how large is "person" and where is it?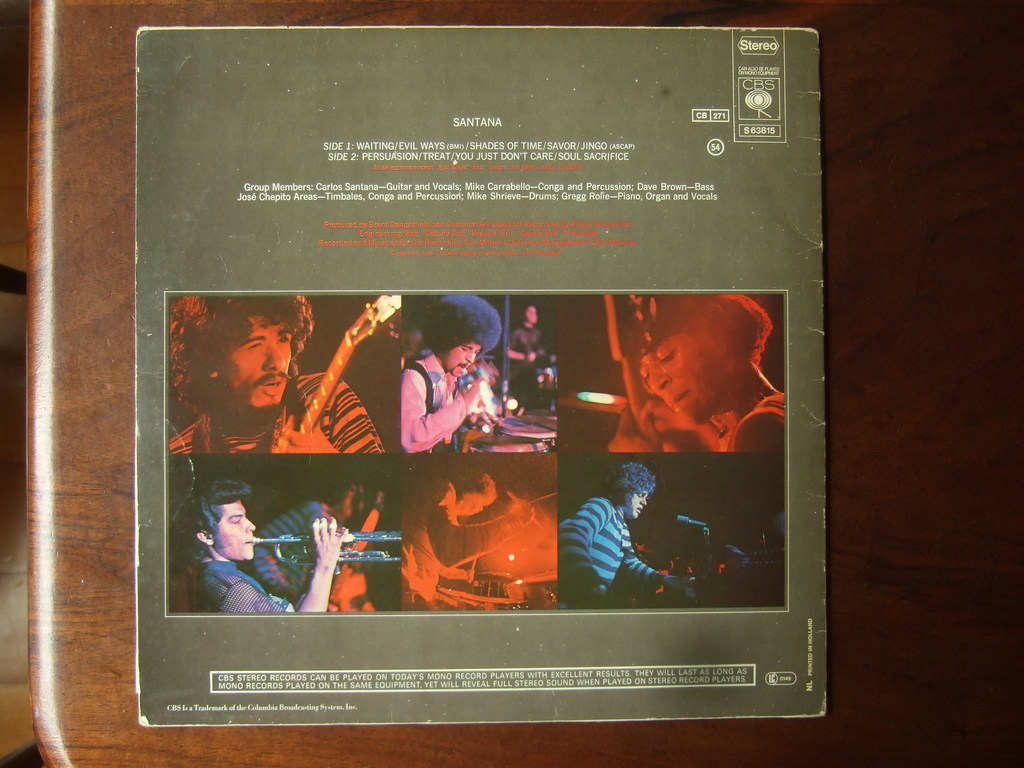
Bounding box: <box>605,292,787,452</box>.
